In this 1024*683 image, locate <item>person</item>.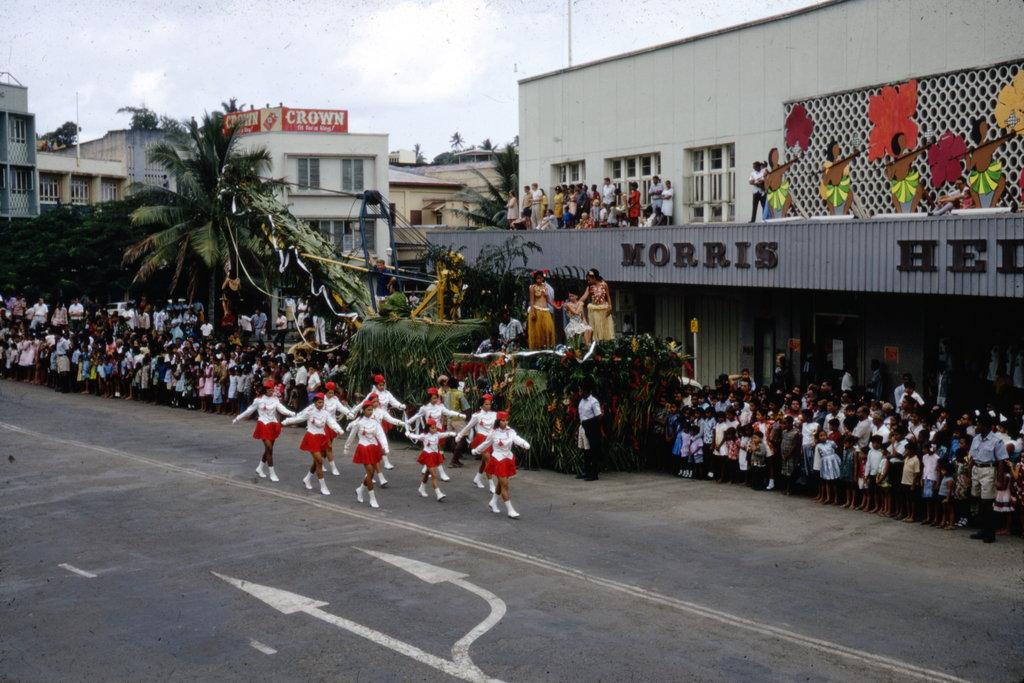
Bounding box: 528:269:564:349.
